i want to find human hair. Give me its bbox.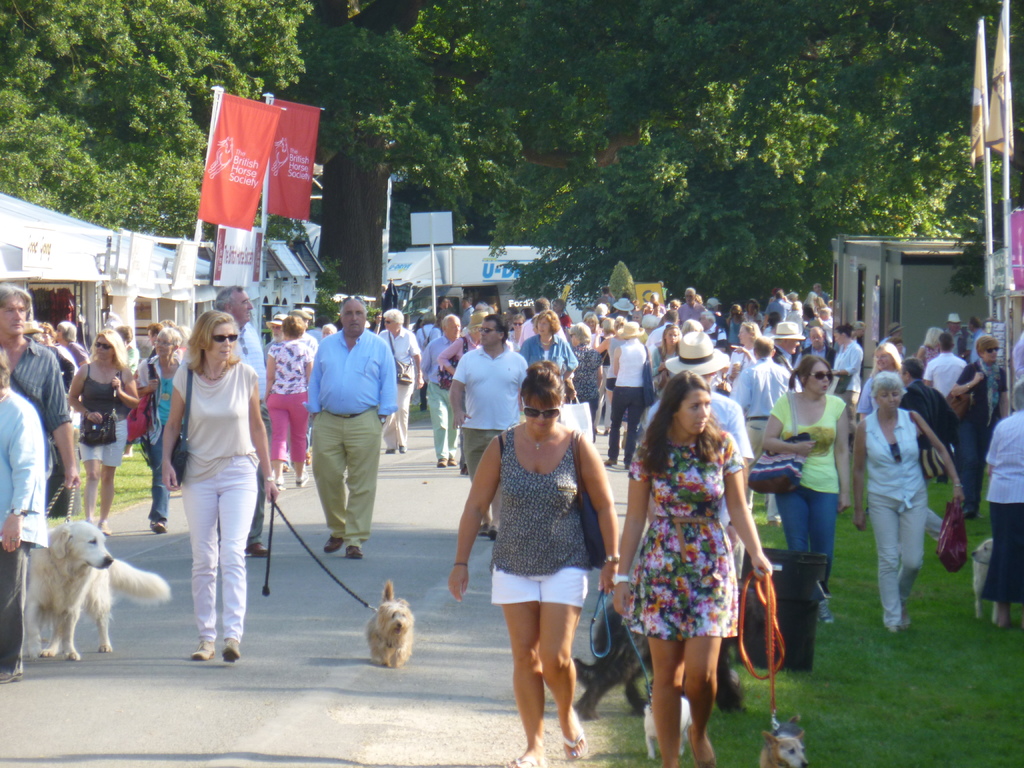
[left=116, top=323, right=133, bottom=348].
